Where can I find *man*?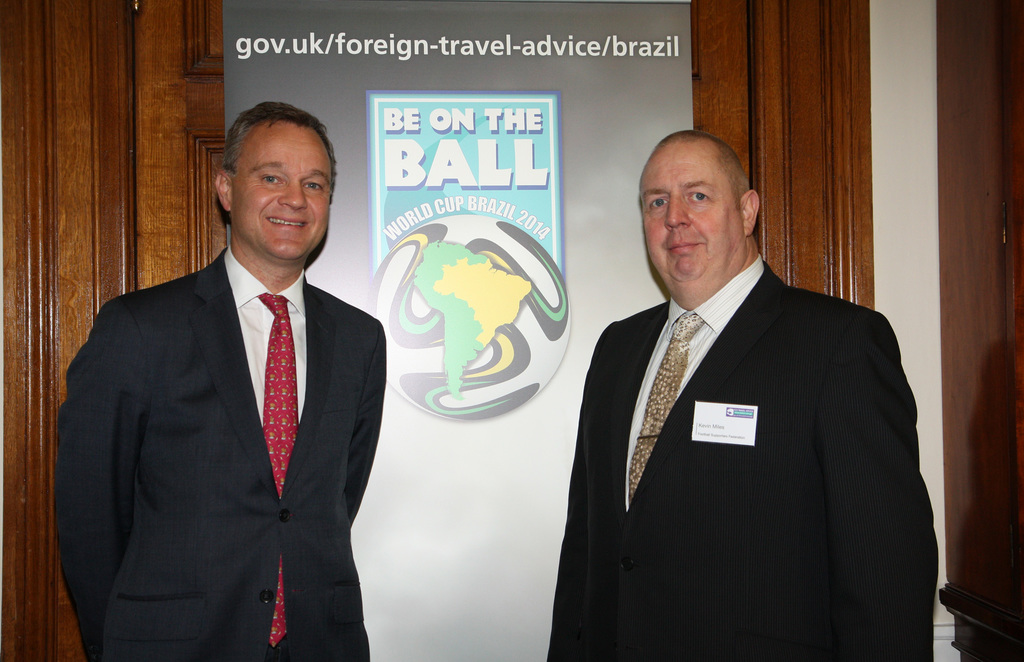
You can find it at 548,134,932,661.
